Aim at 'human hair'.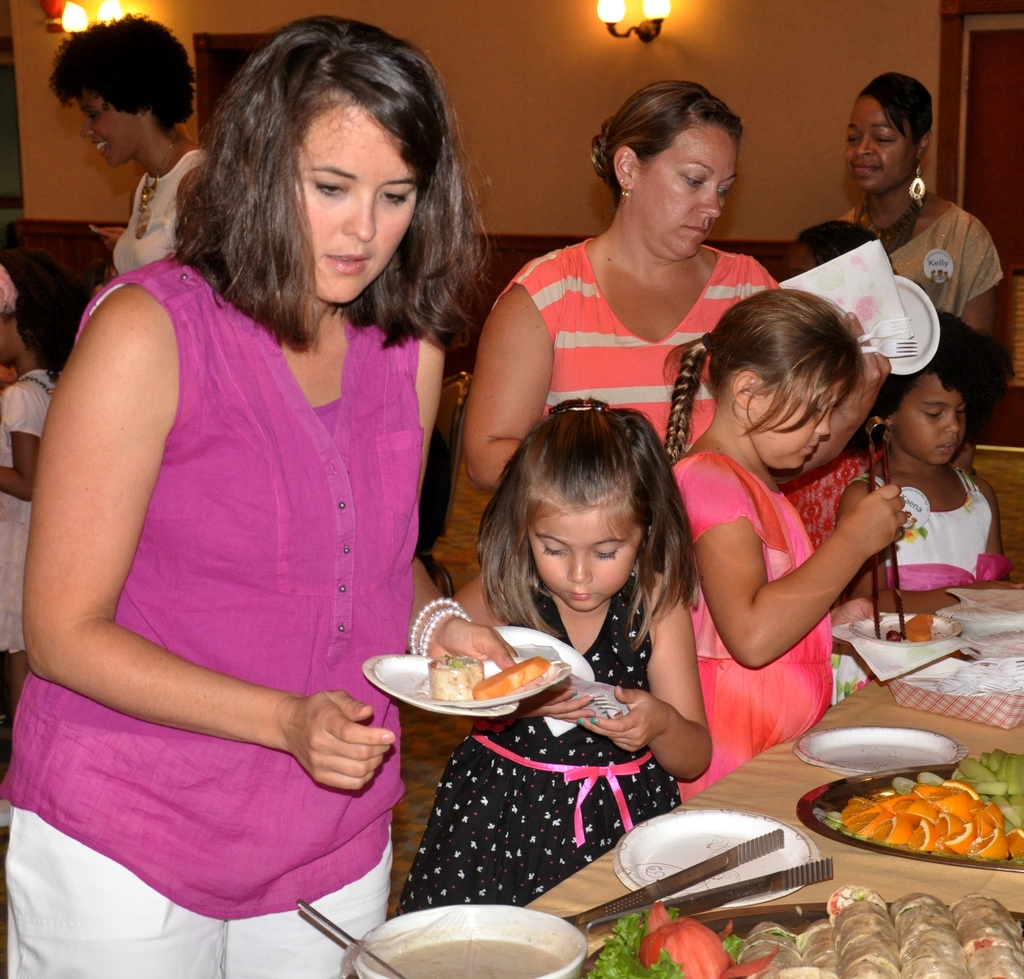
Aimed at 472 396 699 638.
